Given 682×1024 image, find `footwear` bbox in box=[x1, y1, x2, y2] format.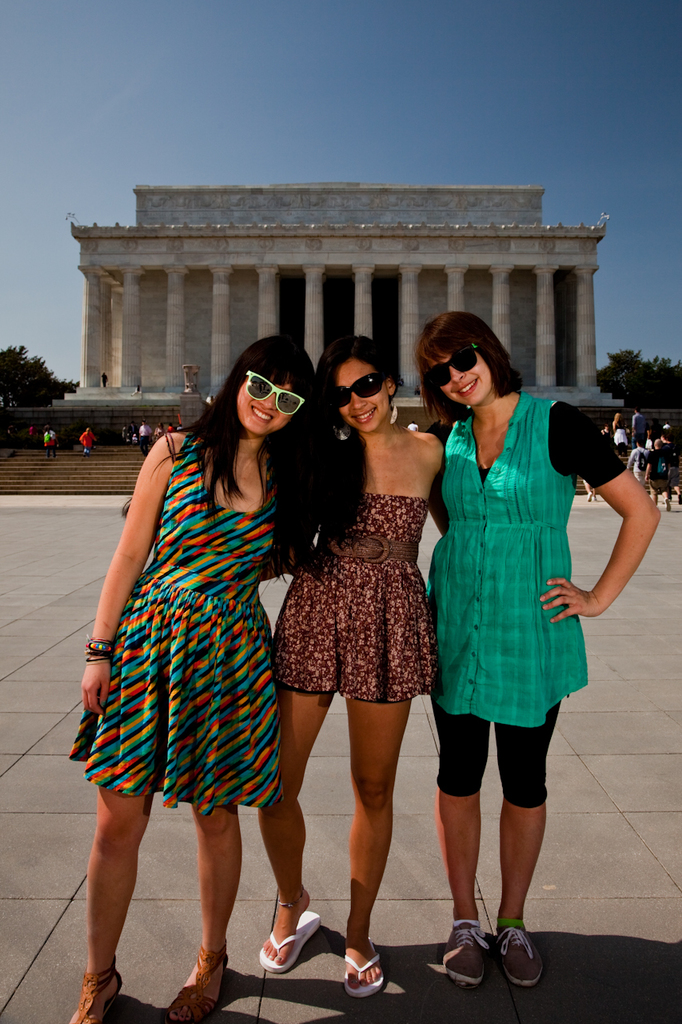
box=[64, 954, 118, 1023].
